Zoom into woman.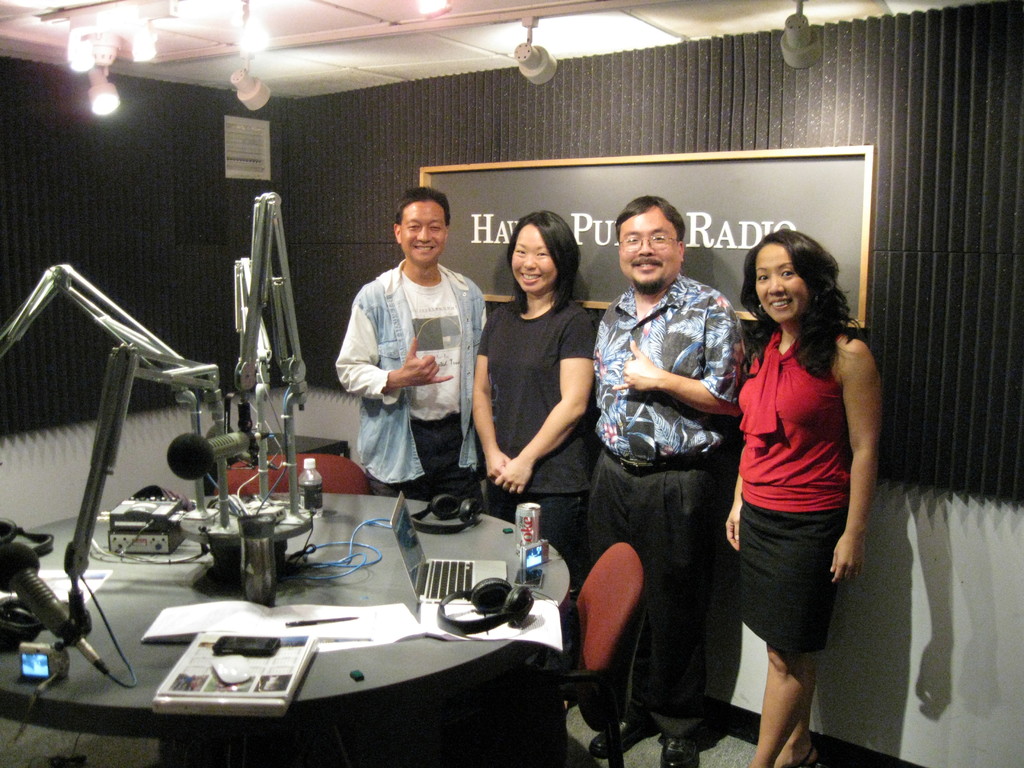
Zoom target: locate(476, 208, 596, 584).
